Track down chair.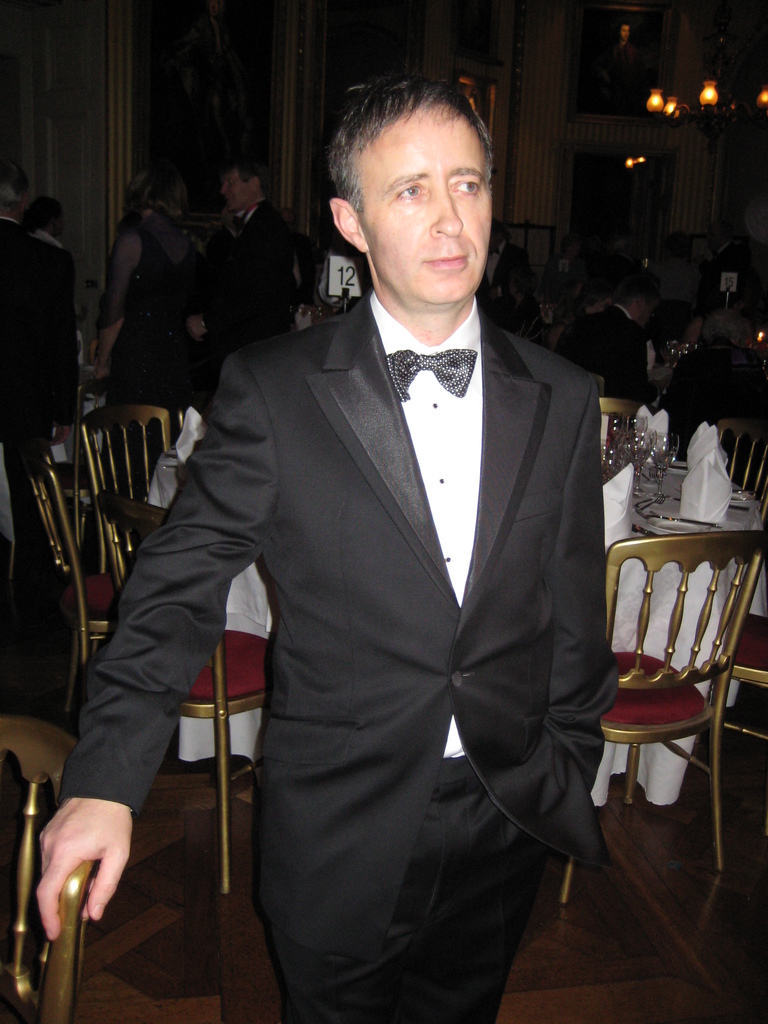
Tracked to locate(623, 622, 767, 834).
